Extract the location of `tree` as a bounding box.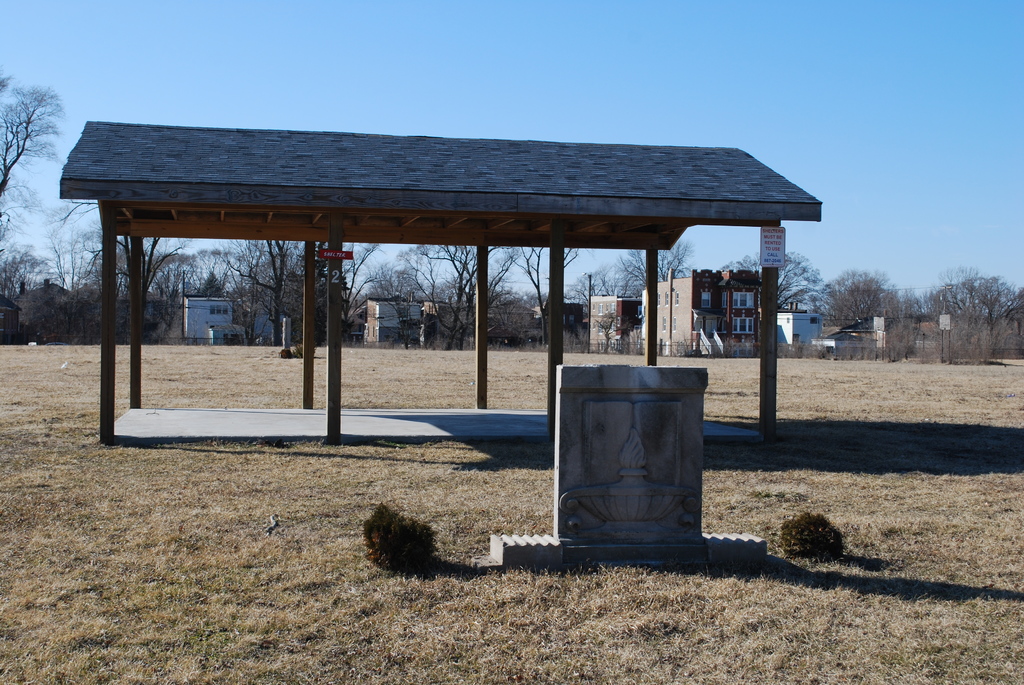
Rect(440, 246, 485, 345).
